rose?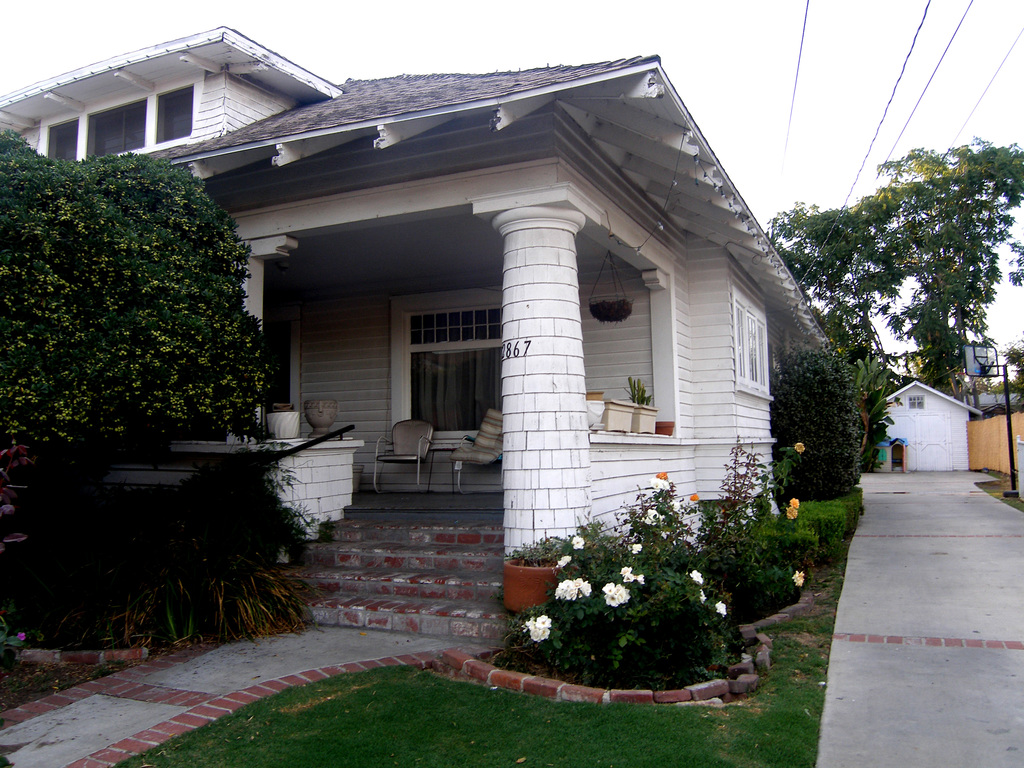
655:470:669:481
